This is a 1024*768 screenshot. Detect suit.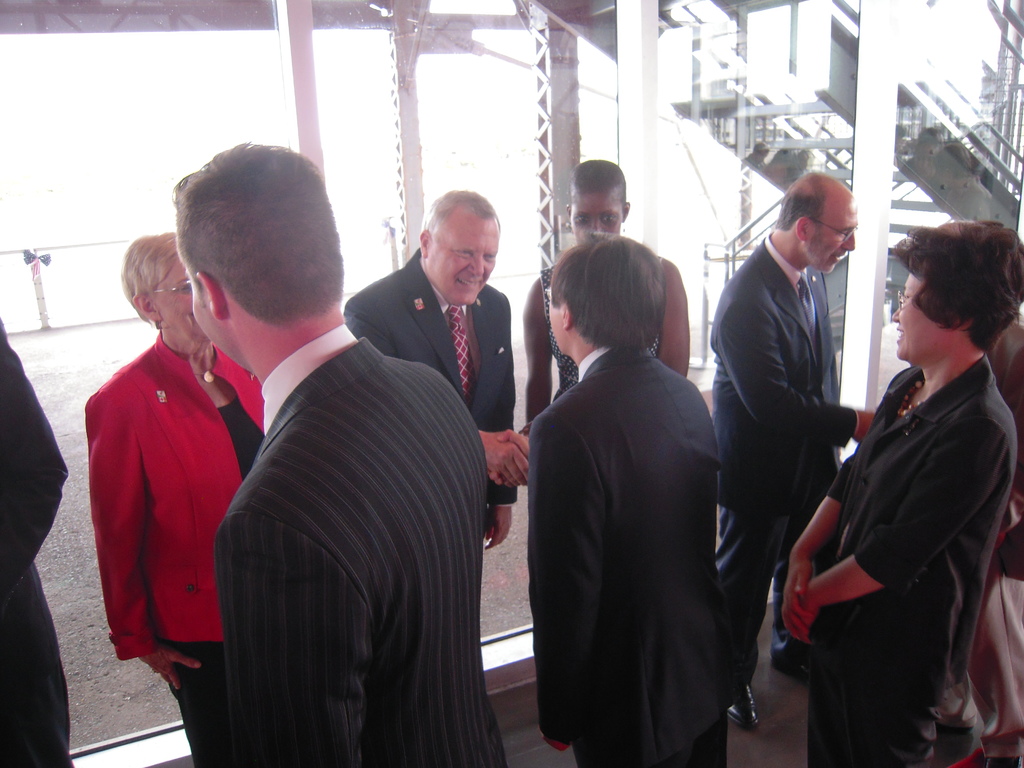
(342,250,523,527).
